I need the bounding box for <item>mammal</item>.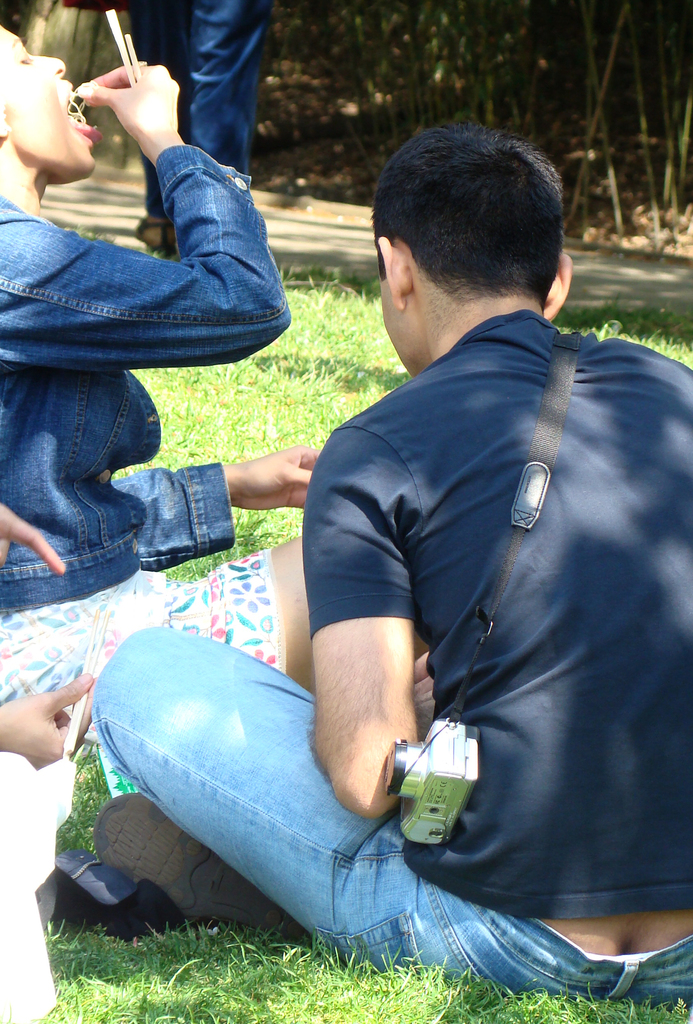
Here it is: (left=0, top=15, right=437, bottom=744).
